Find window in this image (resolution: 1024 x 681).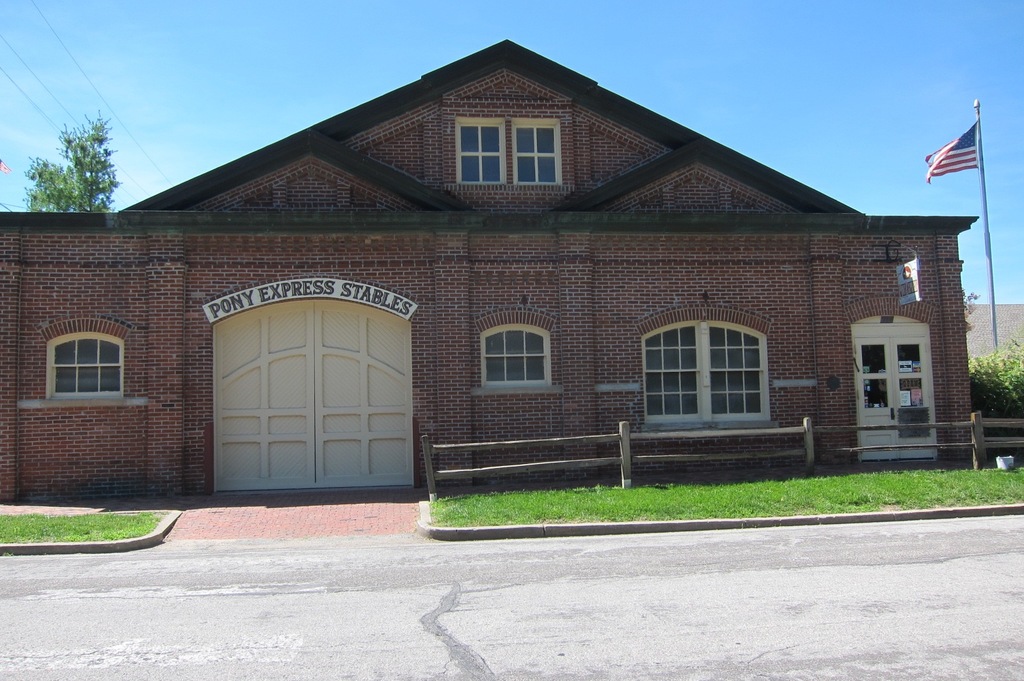
(484, 322, 552, 390).
